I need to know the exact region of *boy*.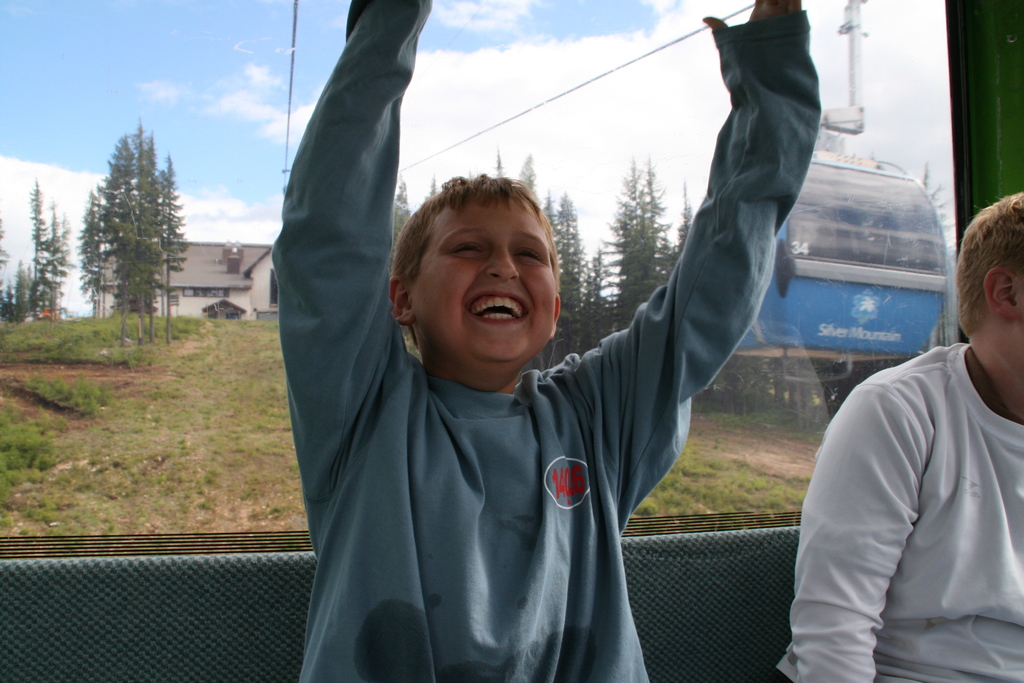
Region: select_region(776, 193, 1023, 682).
